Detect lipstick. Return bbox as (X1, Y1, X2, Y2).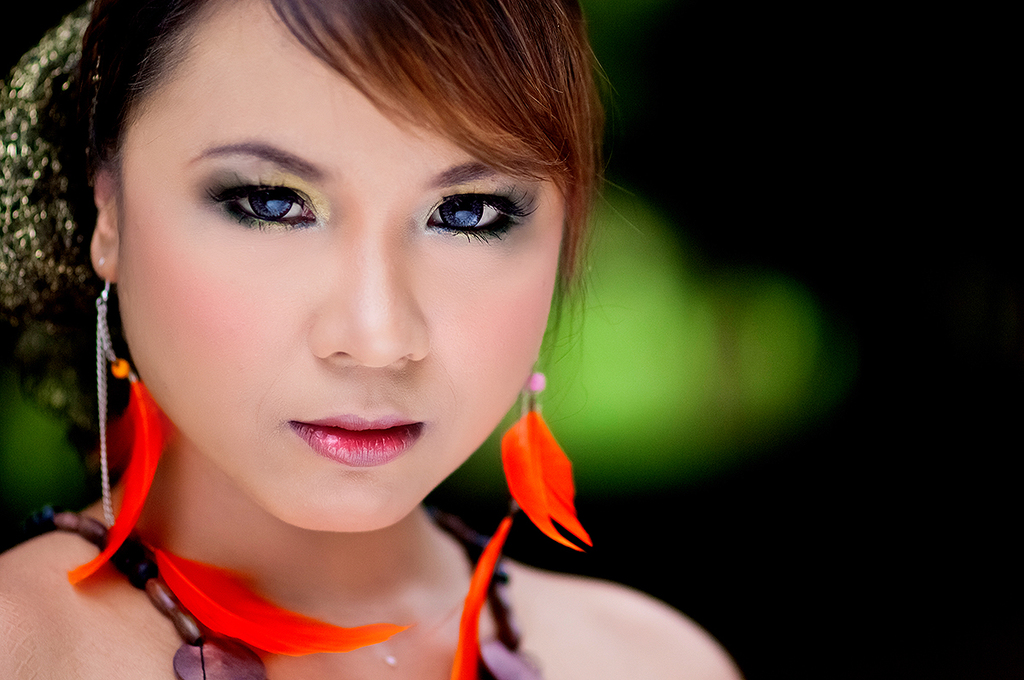
(288, 408, 423, 467).
